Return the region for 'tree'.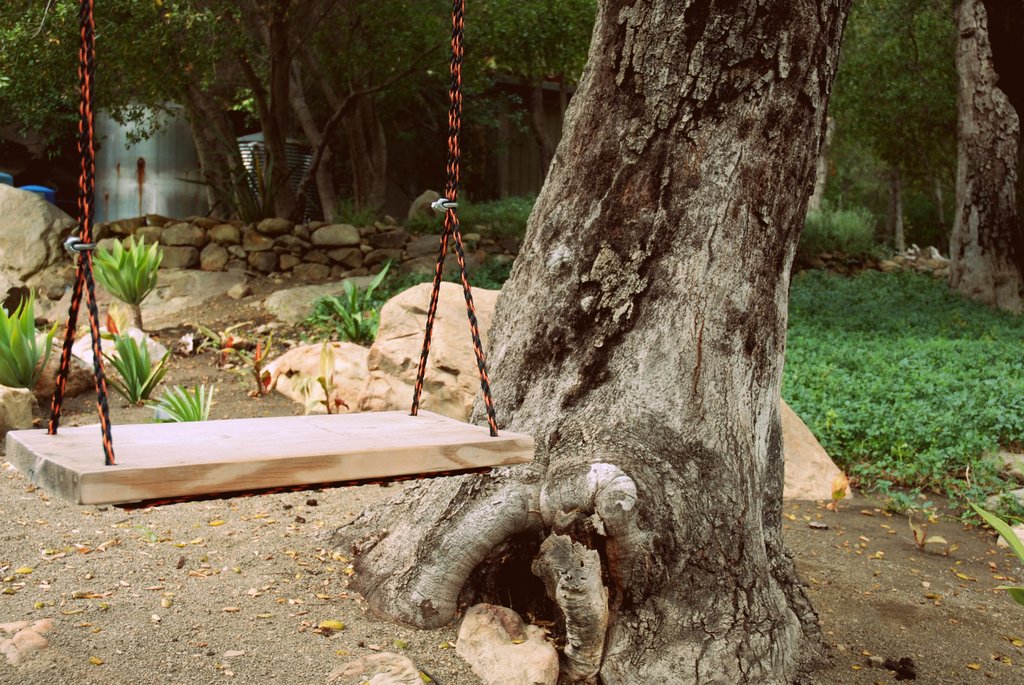
[0,0,388,232].
